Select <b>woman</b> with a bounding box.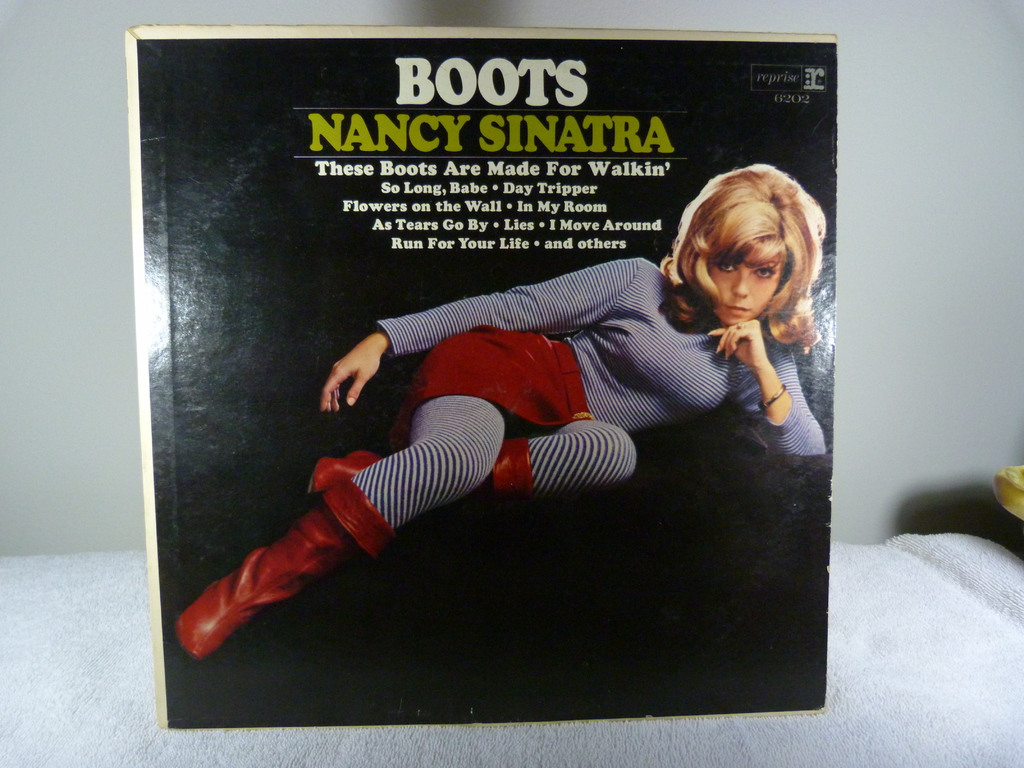
[x1=175, y1=166, x2=831, y2=662].
